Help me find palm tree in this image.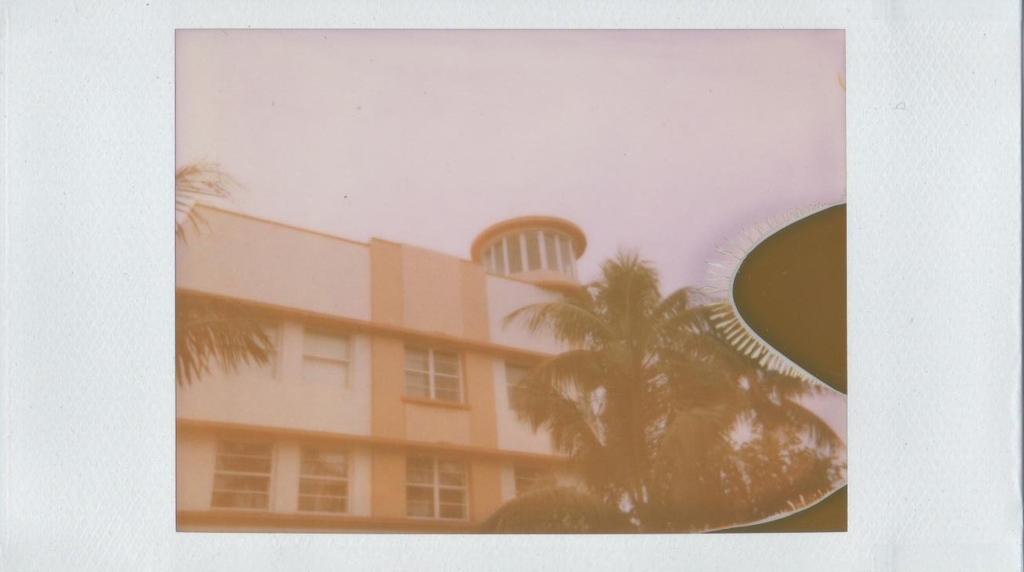
Found it: locate(174, 147, 298, 389).
